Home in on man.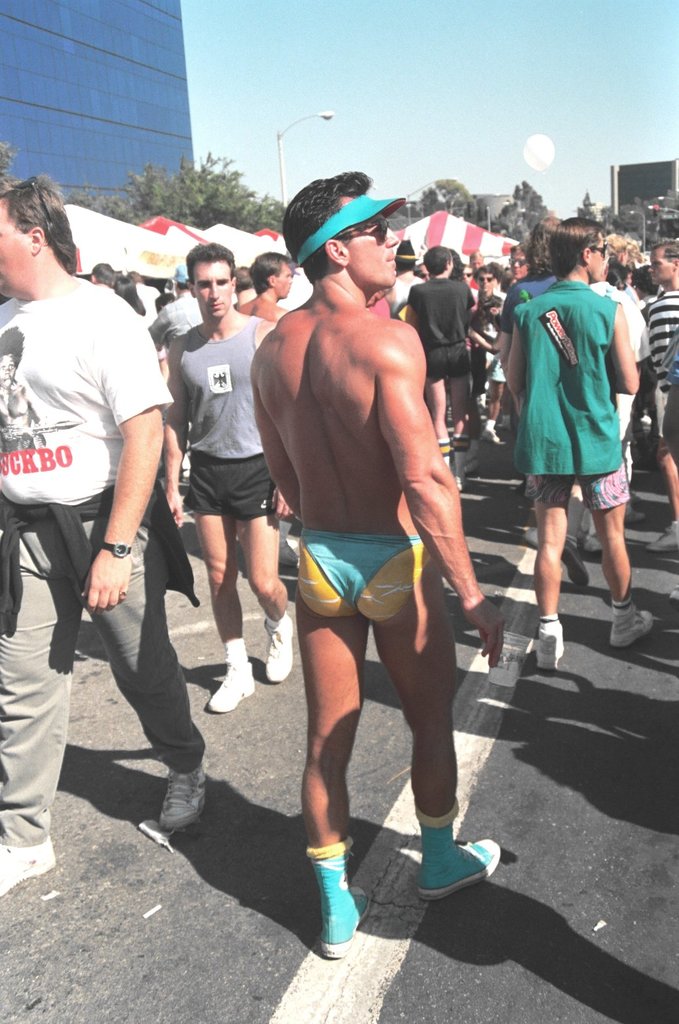
Homed in at BBox(241, 264, 260, 310).
